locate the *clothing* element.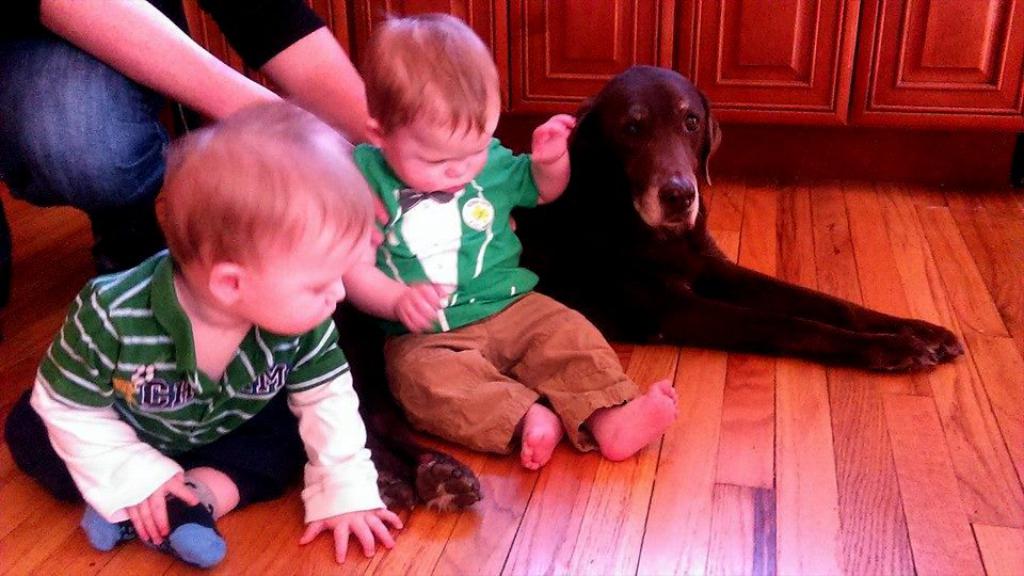
Element bbox: {"x1": 11, "y1": 241, "x2": 358, "y2": 532}.
